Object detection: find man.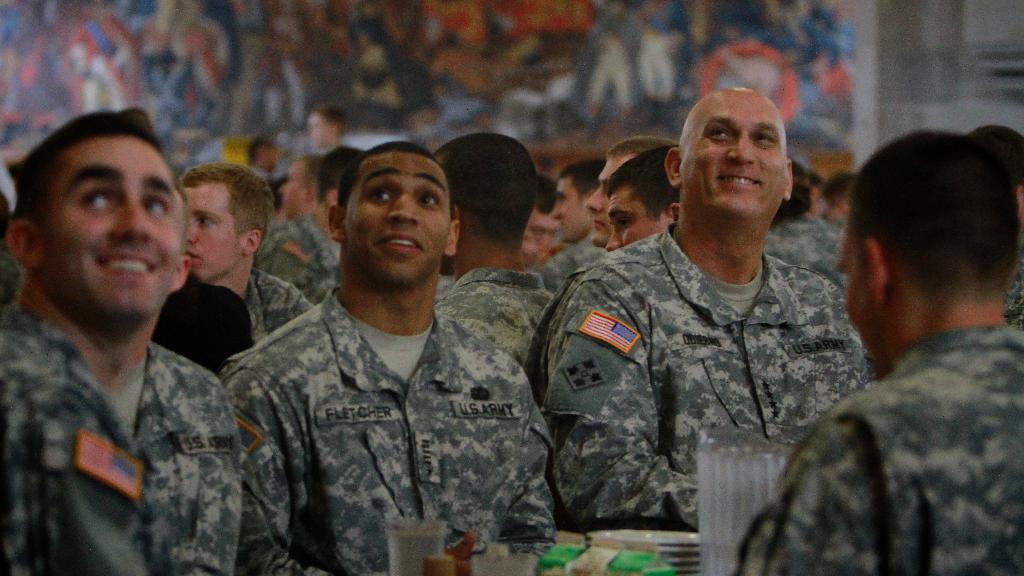
{"x1": 539, "y1": 85, "x2": 871, "y2": 534}.
